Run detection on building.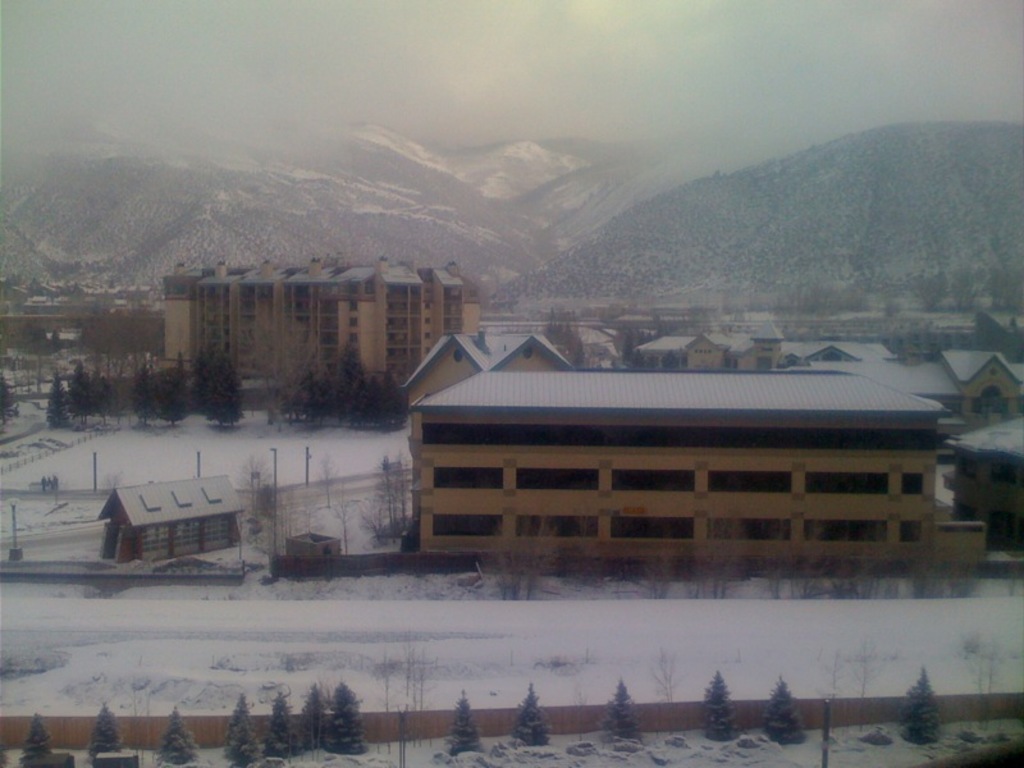
Result: (left=91, top=470, right=243, bottom=568).
